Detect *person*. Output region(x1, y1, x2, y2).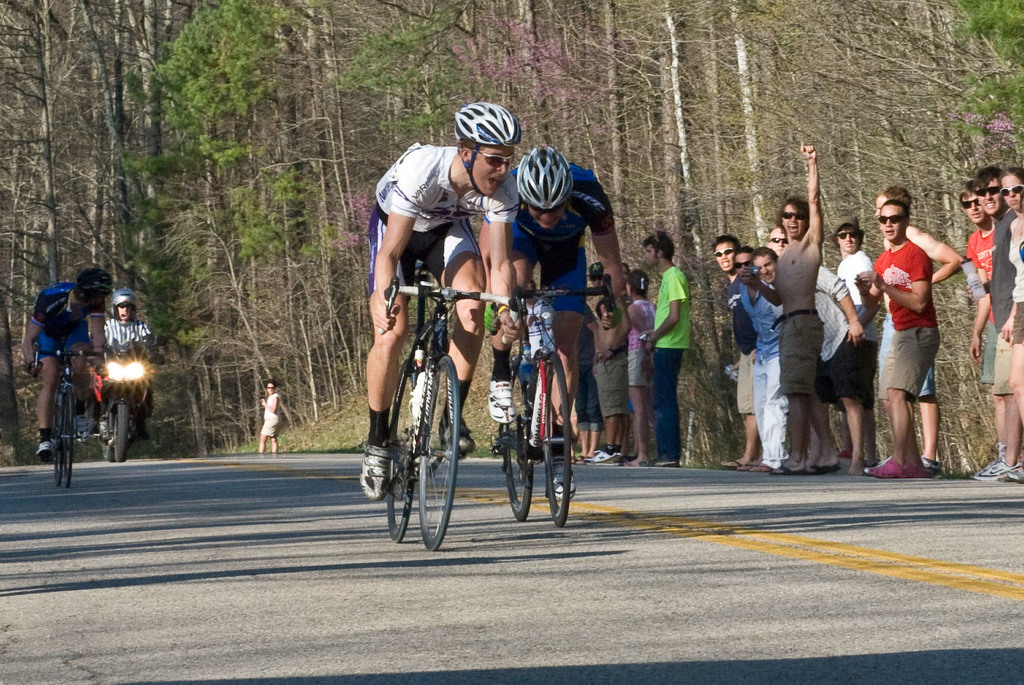
region(360, 100, 520, 503).
